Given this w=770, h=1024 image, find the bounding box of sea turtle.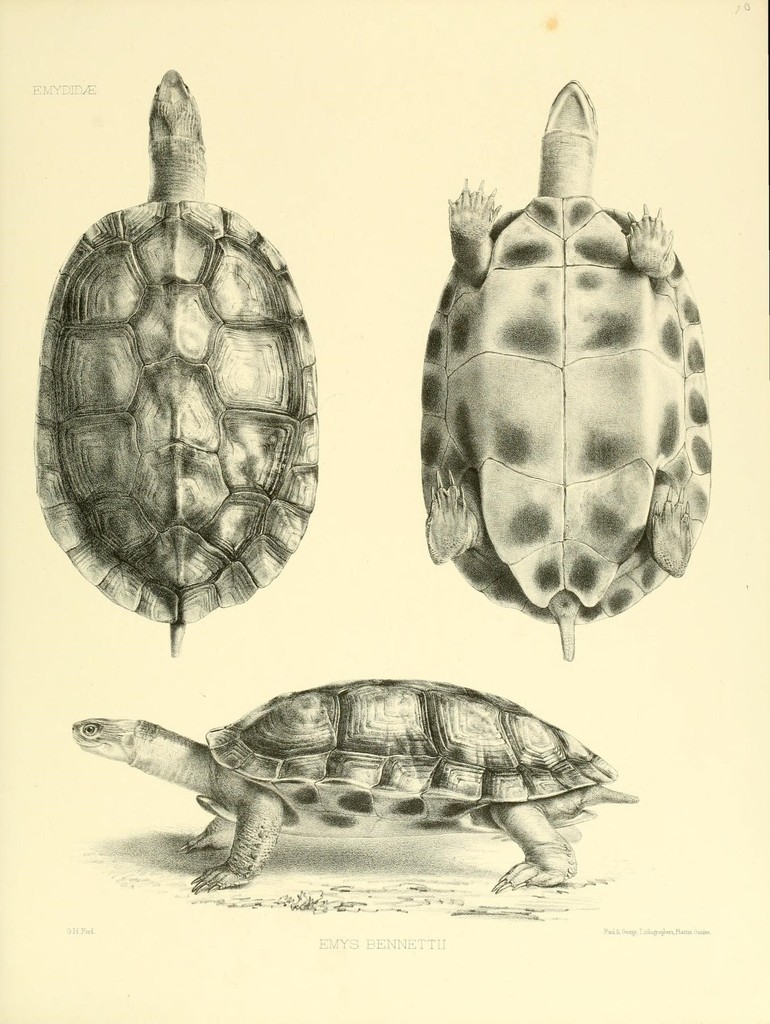
detection(419, 72, 717, 660).
